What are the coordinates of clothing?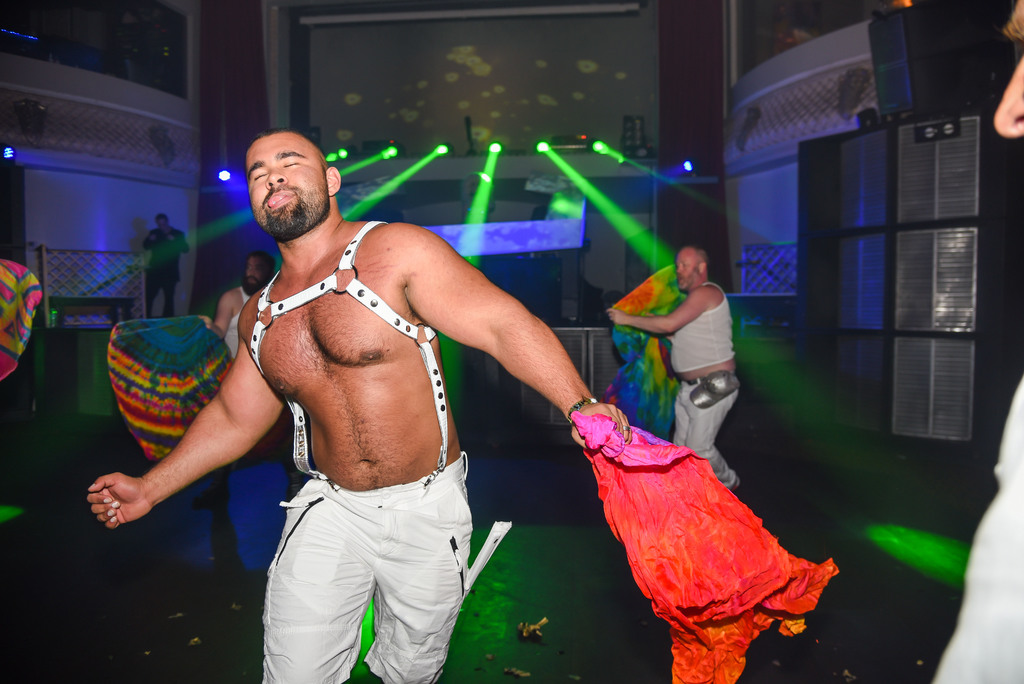
locate(224, 281, 254, 362).
